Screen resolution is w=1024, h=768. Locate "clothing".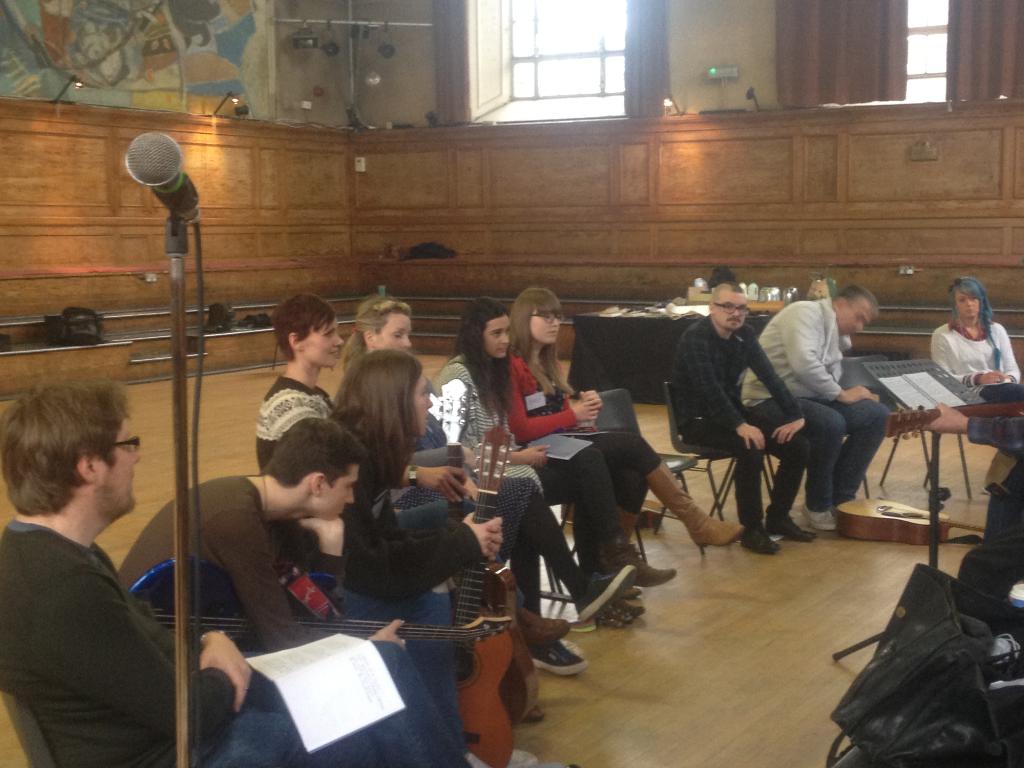
region(930, 321, 1023, 408).
